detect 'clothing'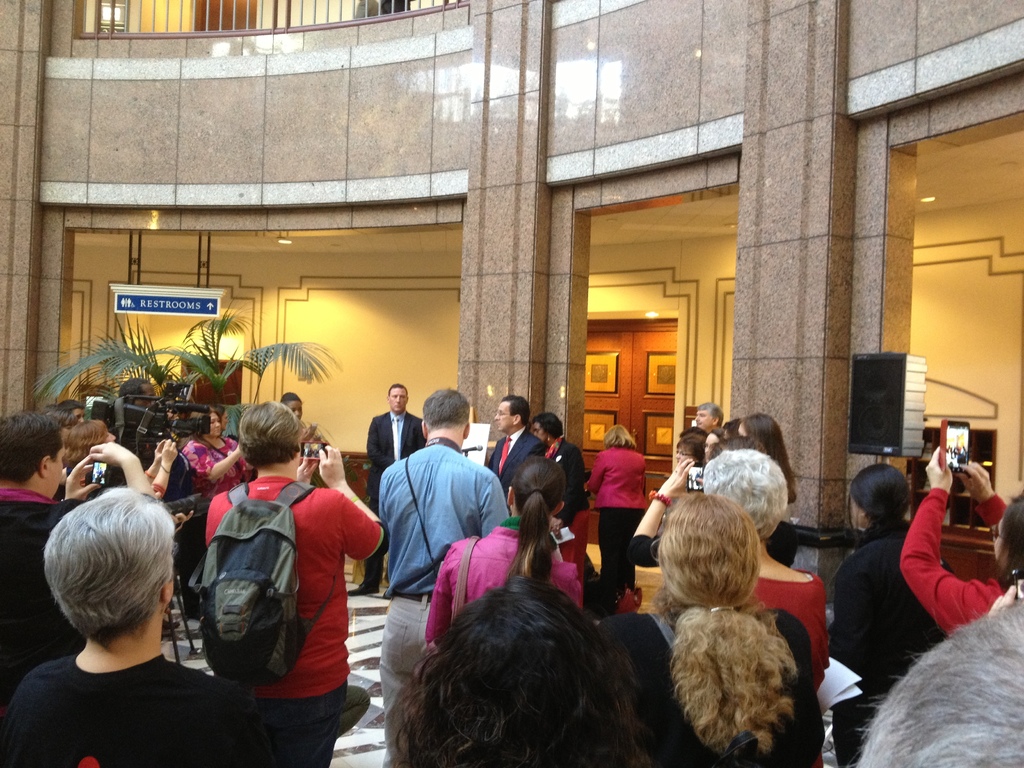
[left=0, top=651, right=271, bottom=767]
